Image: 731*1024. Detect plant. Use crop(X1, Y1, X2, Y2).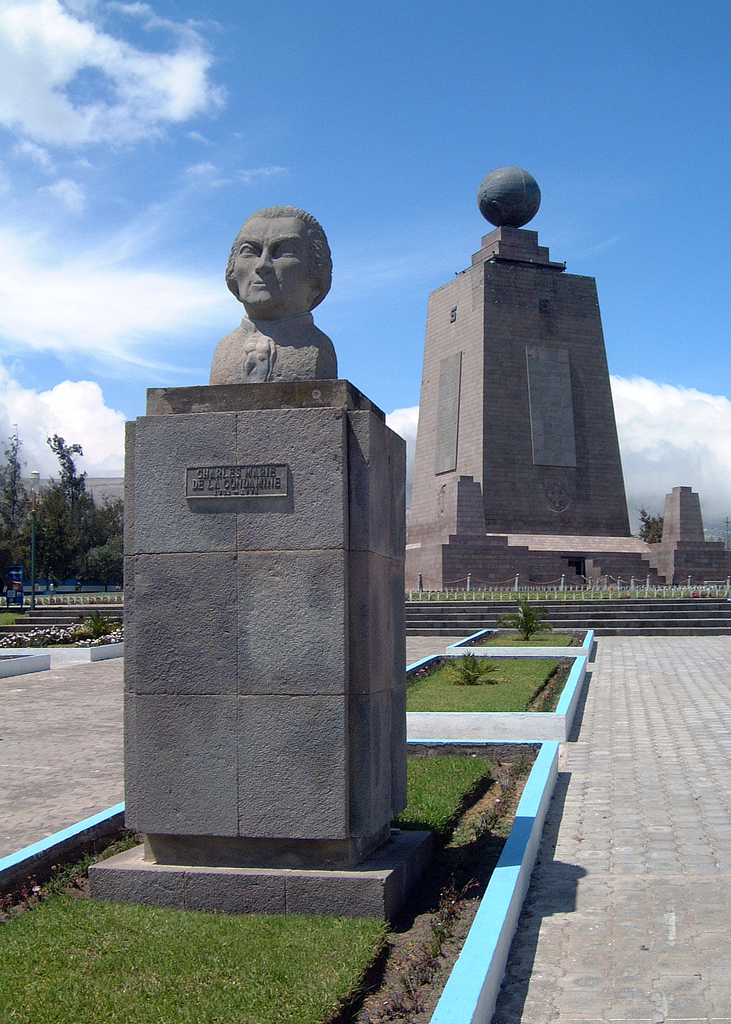
crop(515, 601, 549, 636).
